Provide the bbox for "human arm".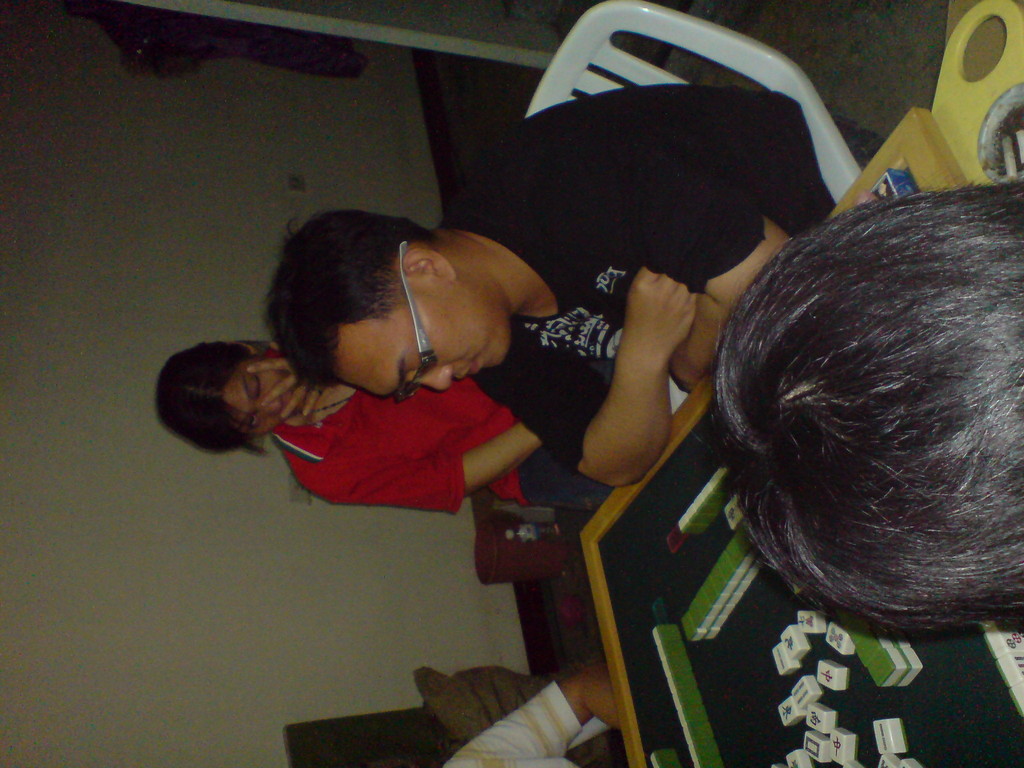
[443,660,620,760].
